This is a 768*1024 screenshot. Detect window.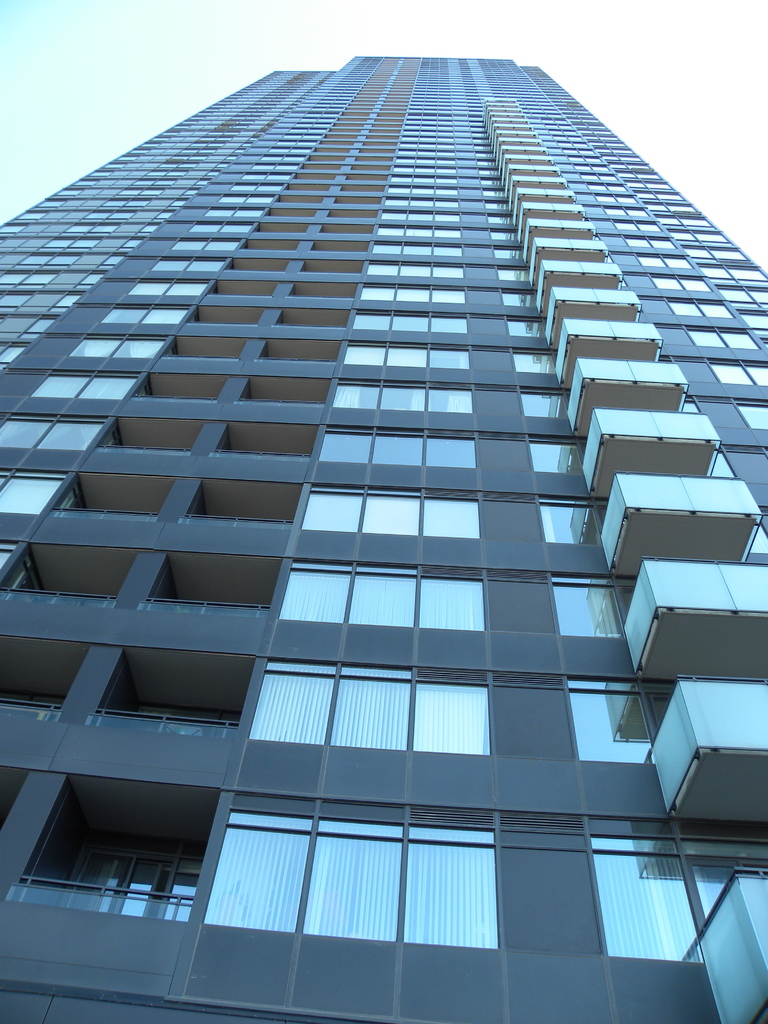
Rect(301, 477, 486, 547).
